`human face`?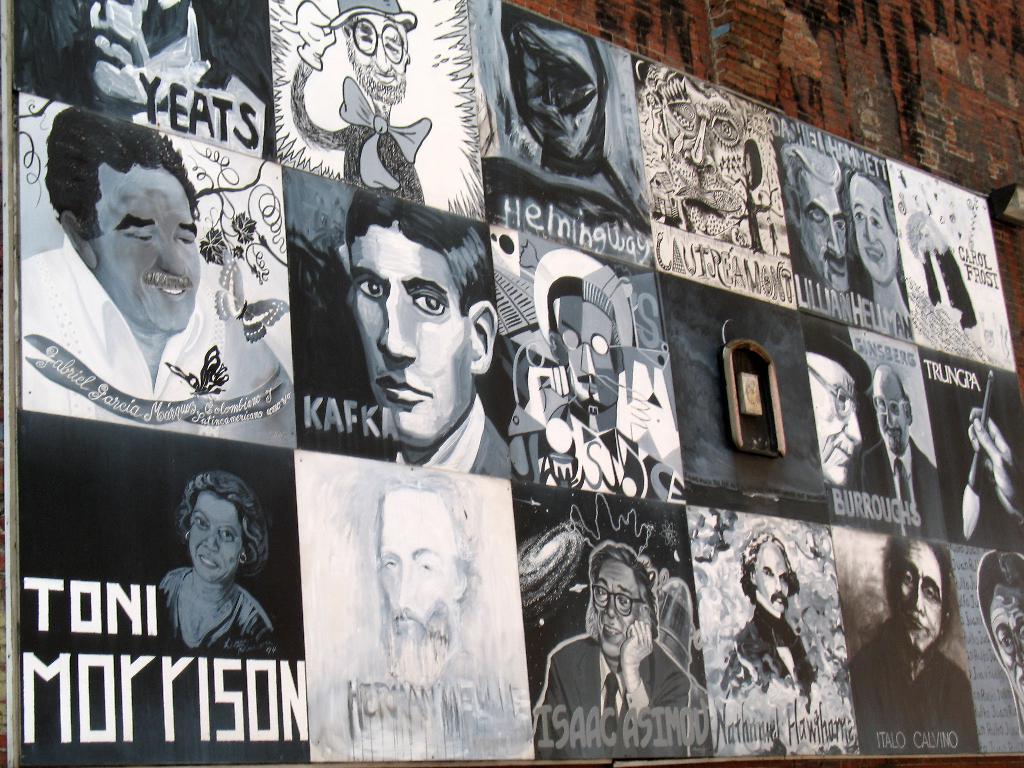
select_region(864, 375, 924, 456)
